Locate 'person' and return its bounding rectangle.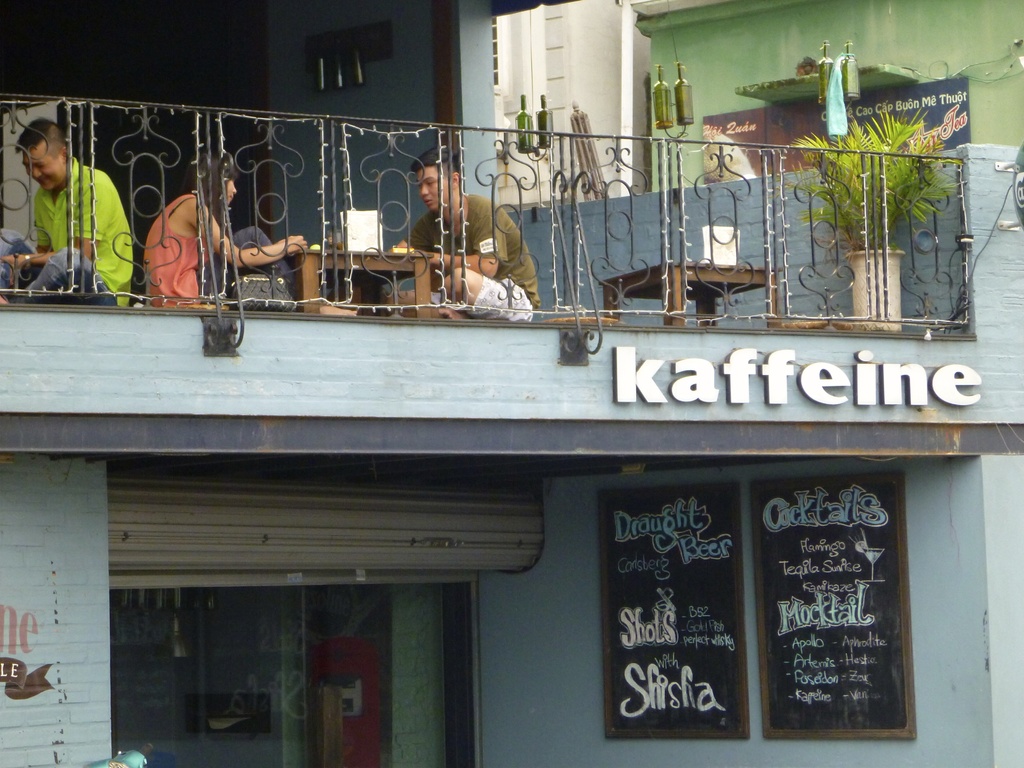
bbox(21, 124, 122, 301).
